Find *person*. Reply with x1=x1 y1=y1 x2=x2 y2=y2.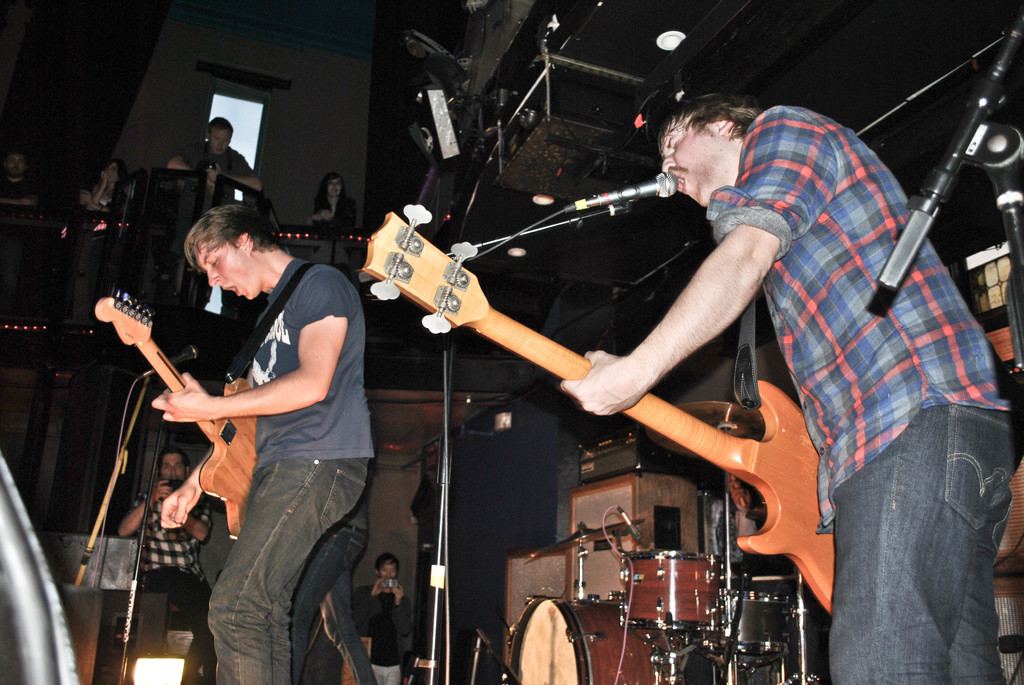
x1=353 y1=553 x2=412 y2=684.
